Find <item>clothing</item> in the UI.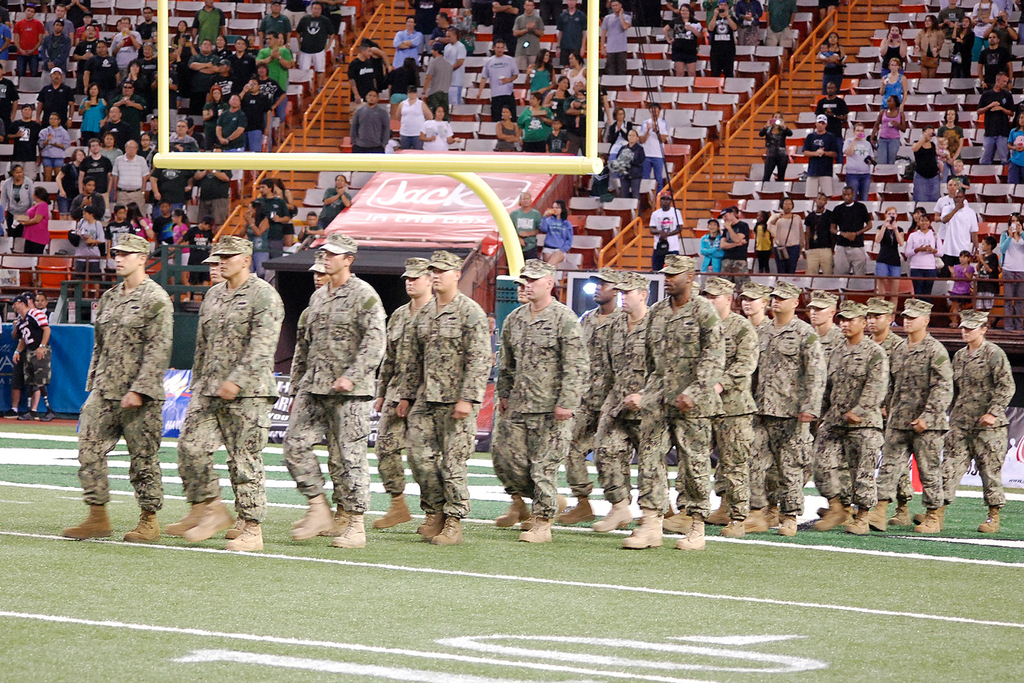
UI element at 935,186,960,222.
